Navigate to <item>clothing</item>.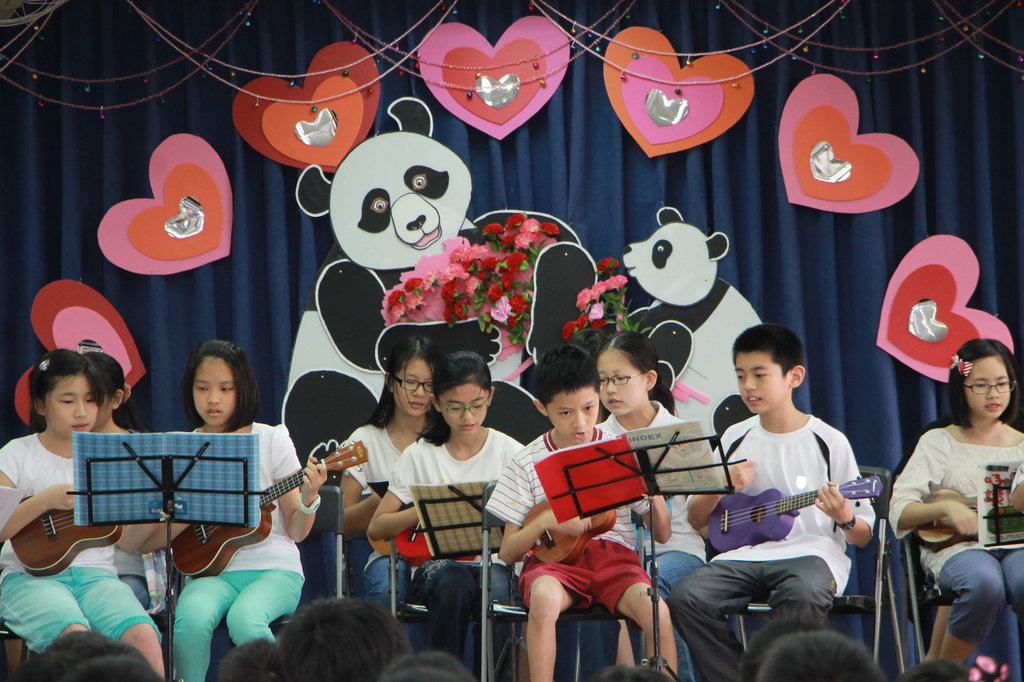
Navigation target: <region>307, 418, 448, 630</region>.
